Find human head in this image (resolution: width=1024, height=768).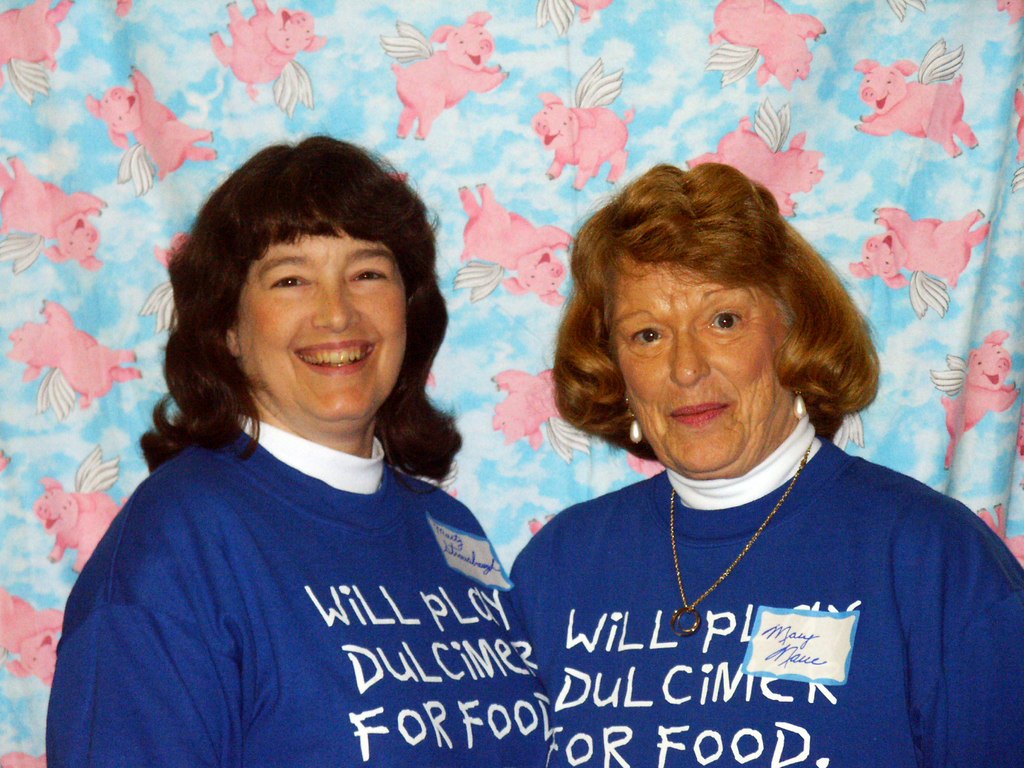
{"x1": 552, "y1": 175, "x2": 877, "y2": 476}.
